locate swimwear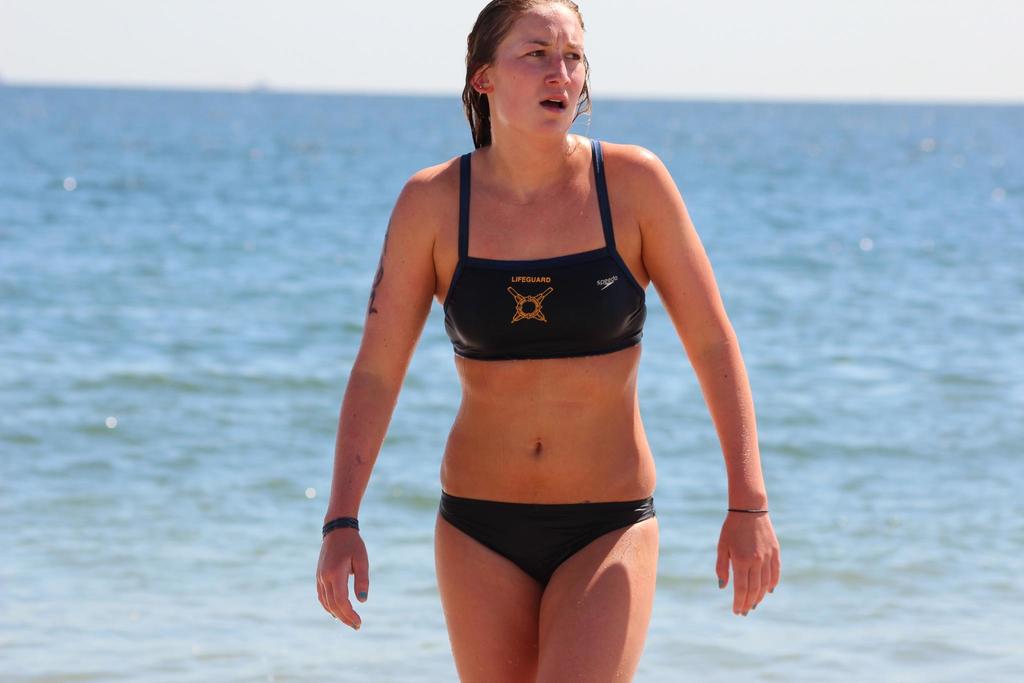
<region>435, 495, 656, 584</region>
